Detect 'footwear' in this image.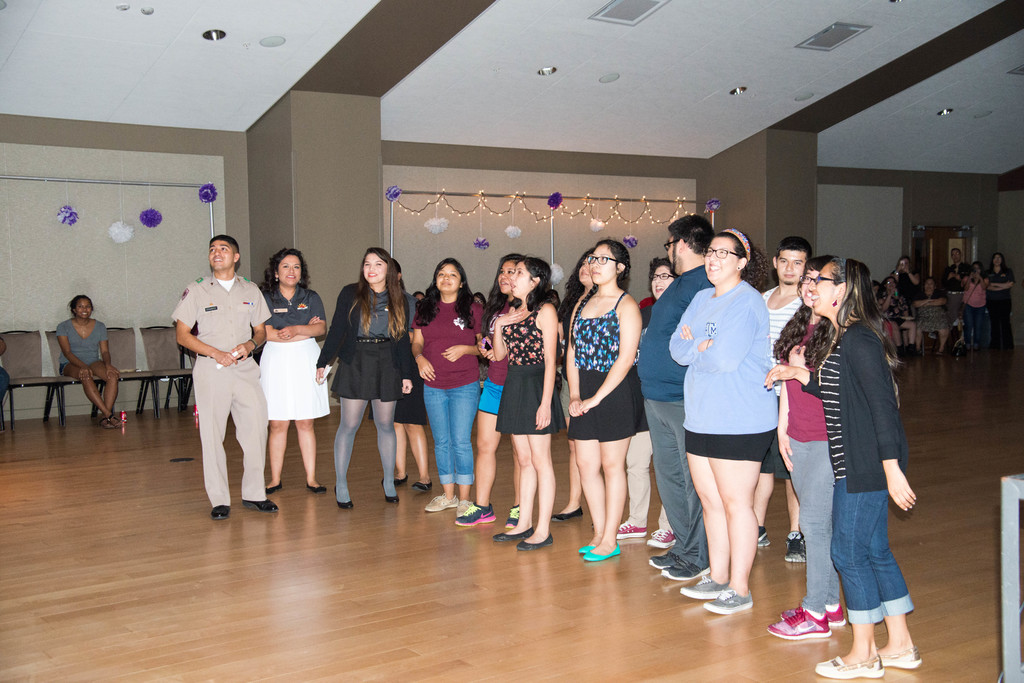
Detection: 241,497,278,511.
